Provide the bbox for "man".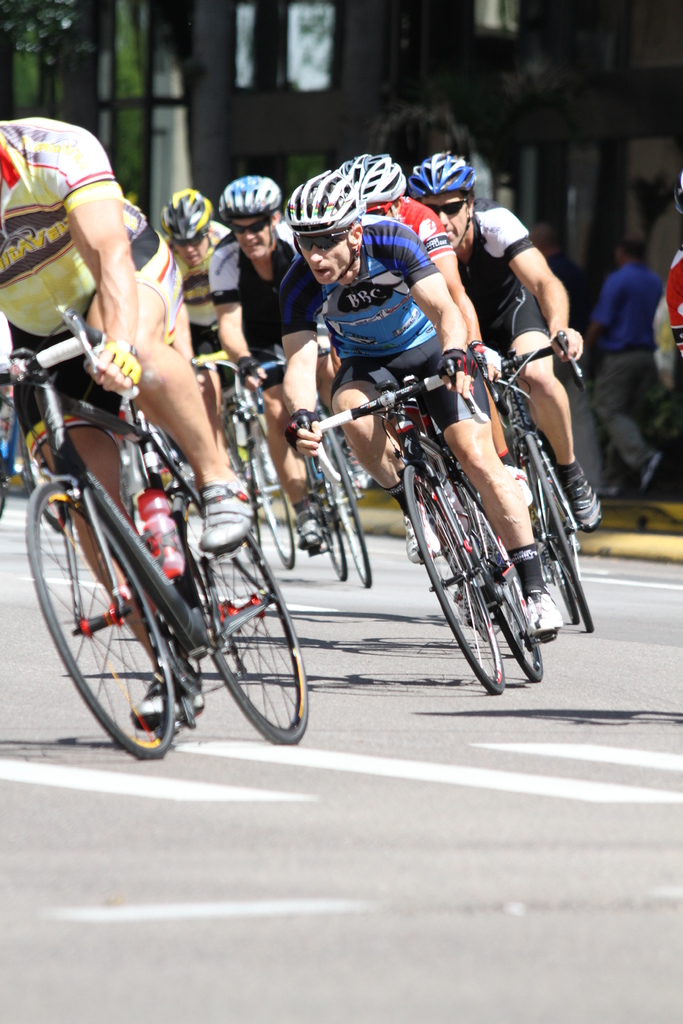
595 237 661 498.
